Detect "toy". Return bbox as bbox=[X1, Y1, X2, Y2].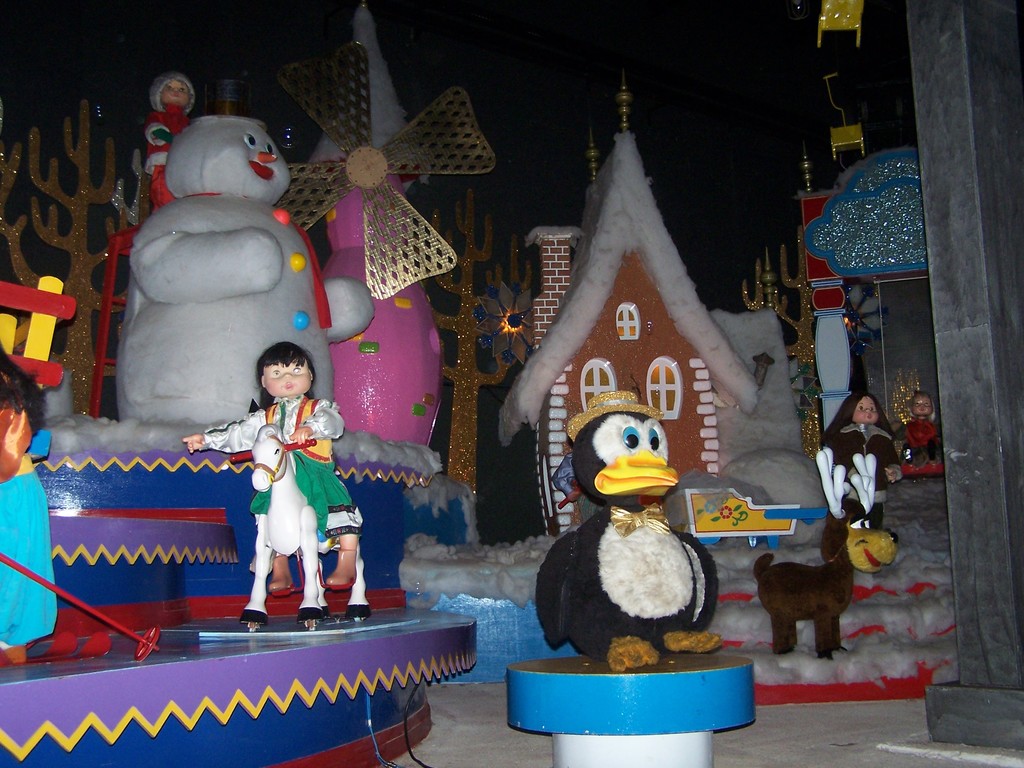
bbox=[236, 424, 377, 622].
